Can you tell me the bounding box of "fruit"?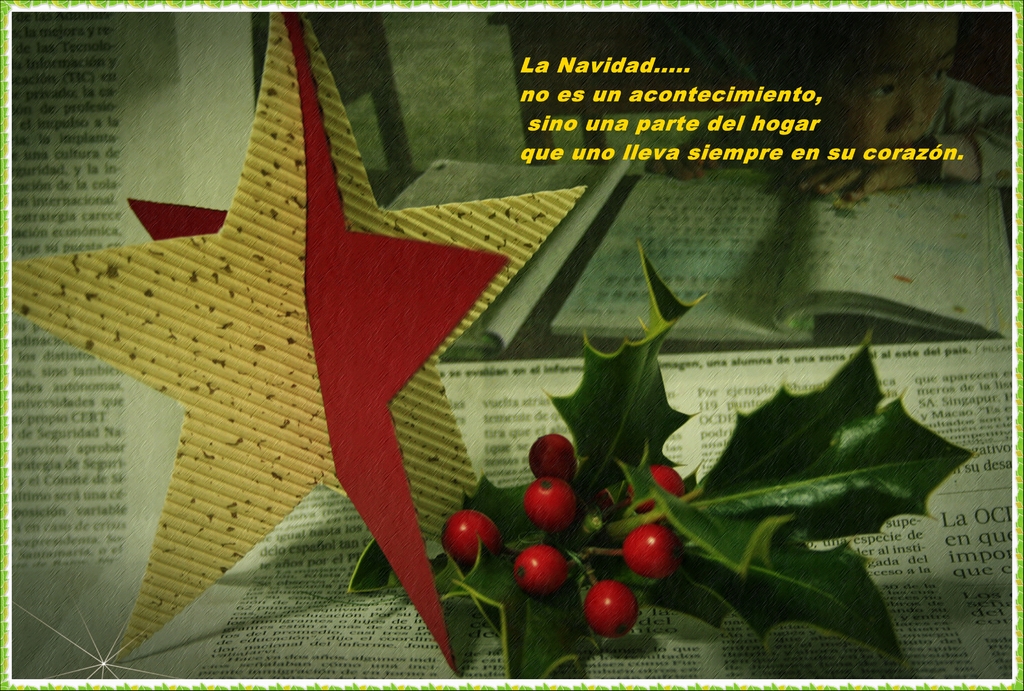
crop(584, 576, 634, 639).
